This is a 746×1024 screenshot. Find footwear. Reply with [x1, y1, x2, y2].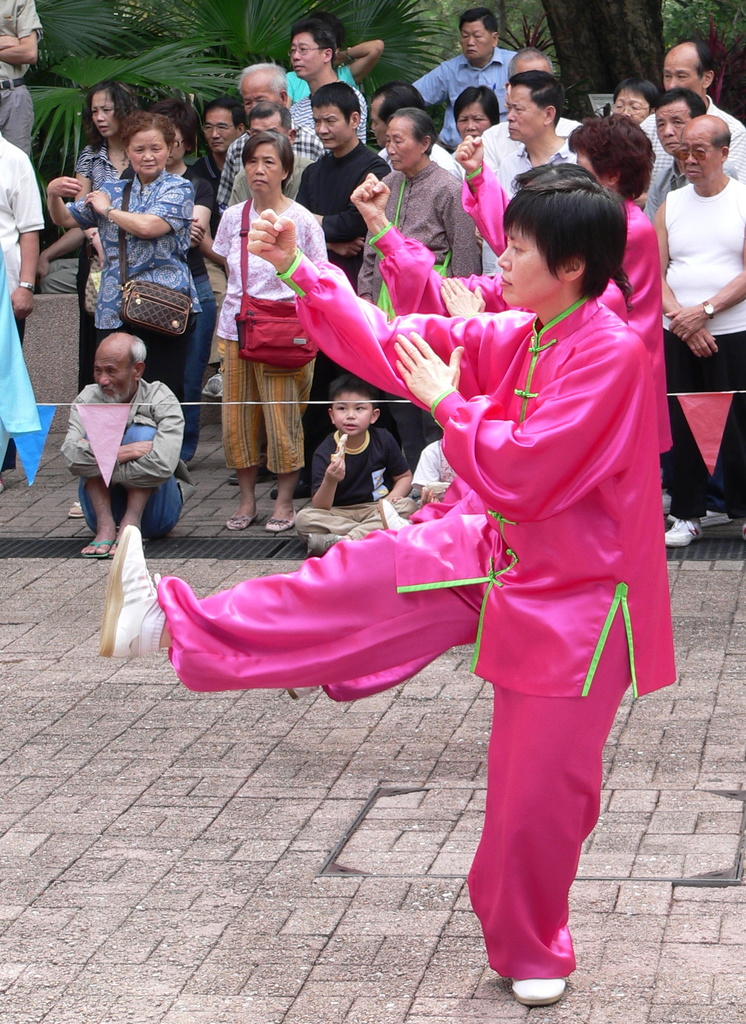
[79, 541, 117, 560].
